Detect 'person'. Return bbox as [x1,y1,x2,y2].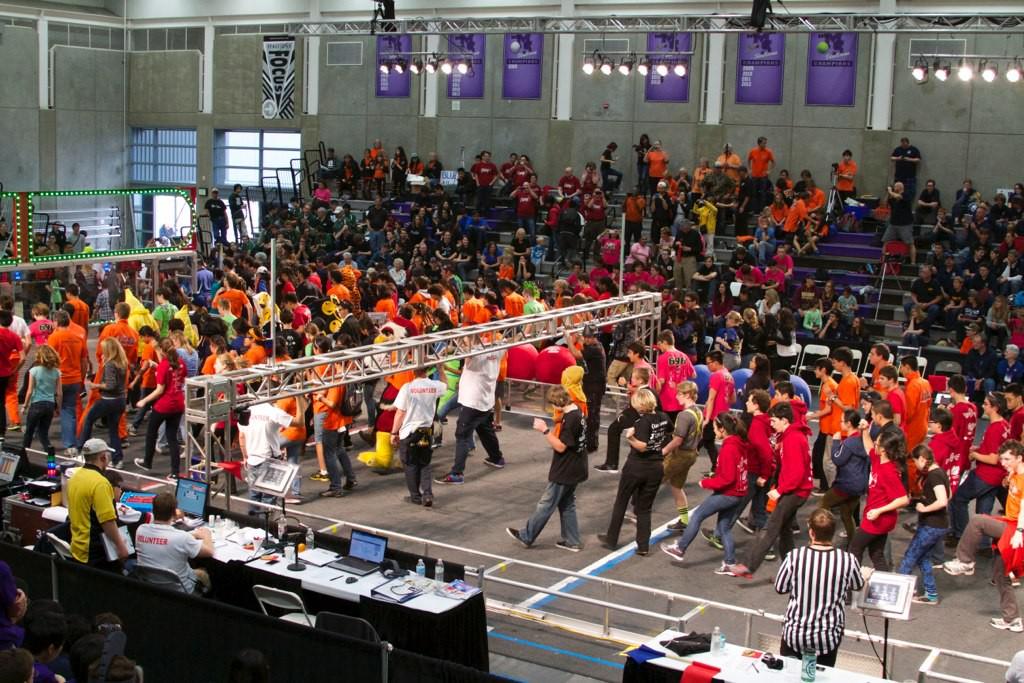
[816,309,844,338].
